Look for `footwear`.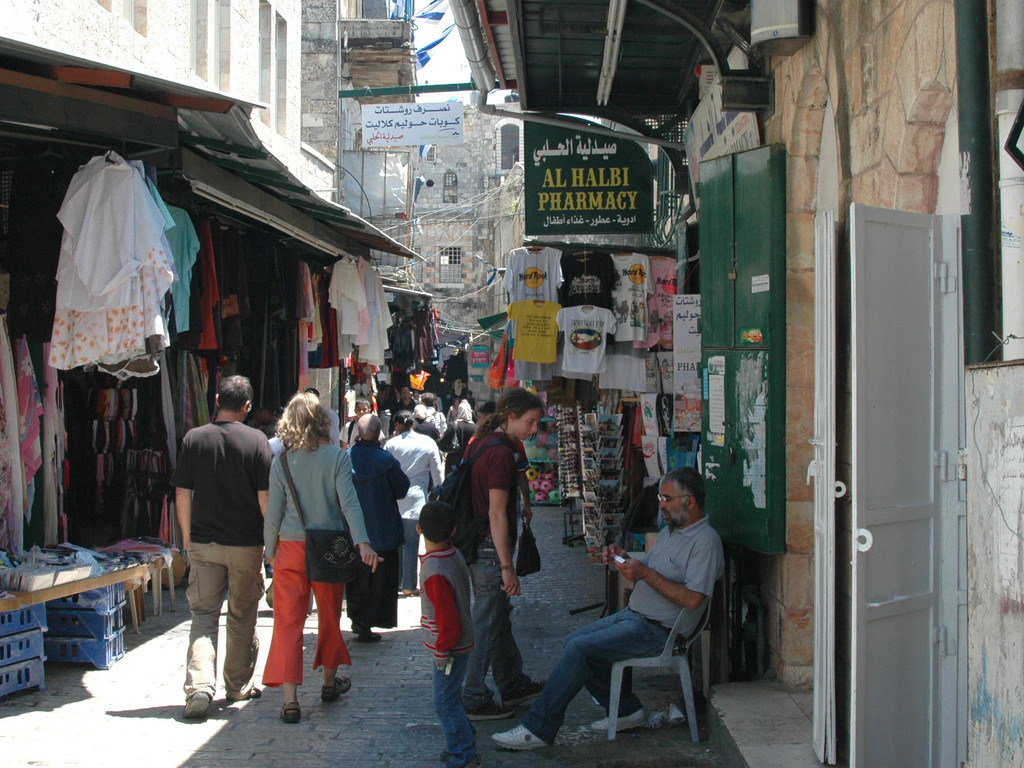
Found: crop(321, 676, 353, 705).
